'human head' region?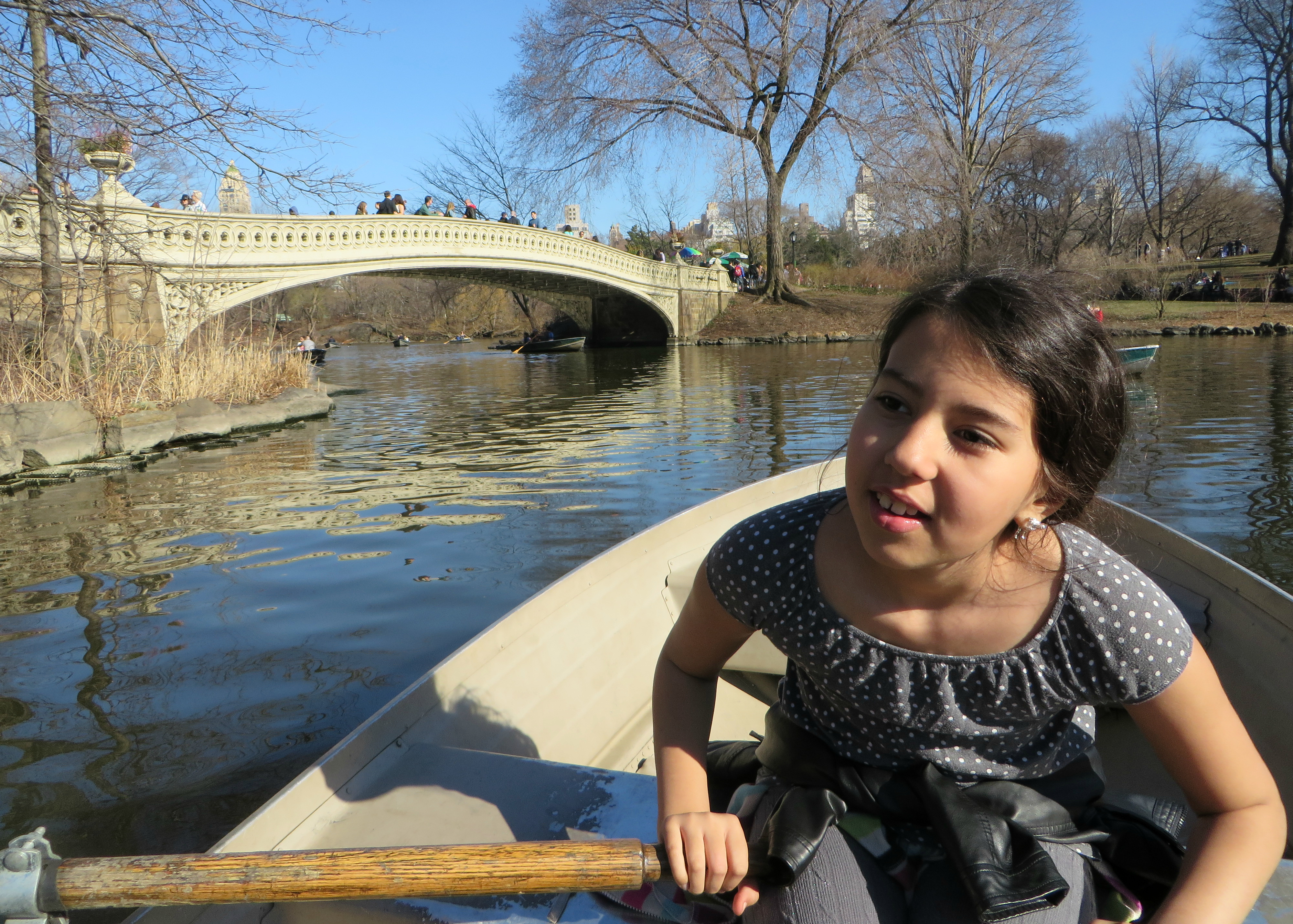
bbox(138, 63, 140, 66)
